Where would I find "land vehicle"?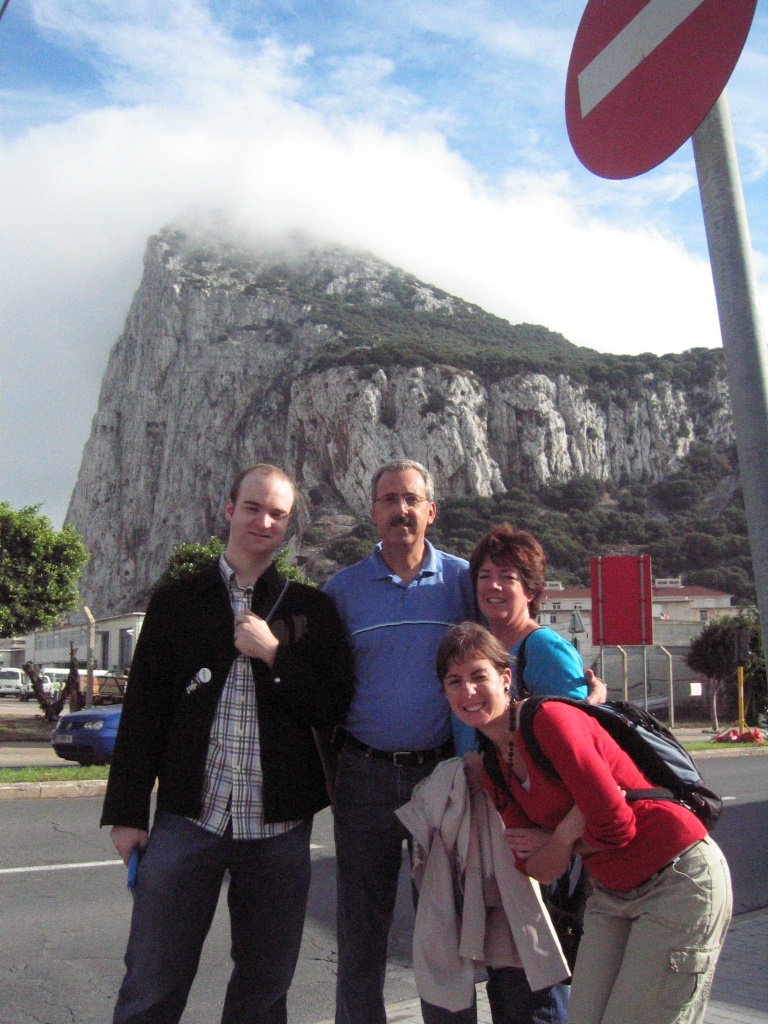
At region(0, 664, 24, 696).
